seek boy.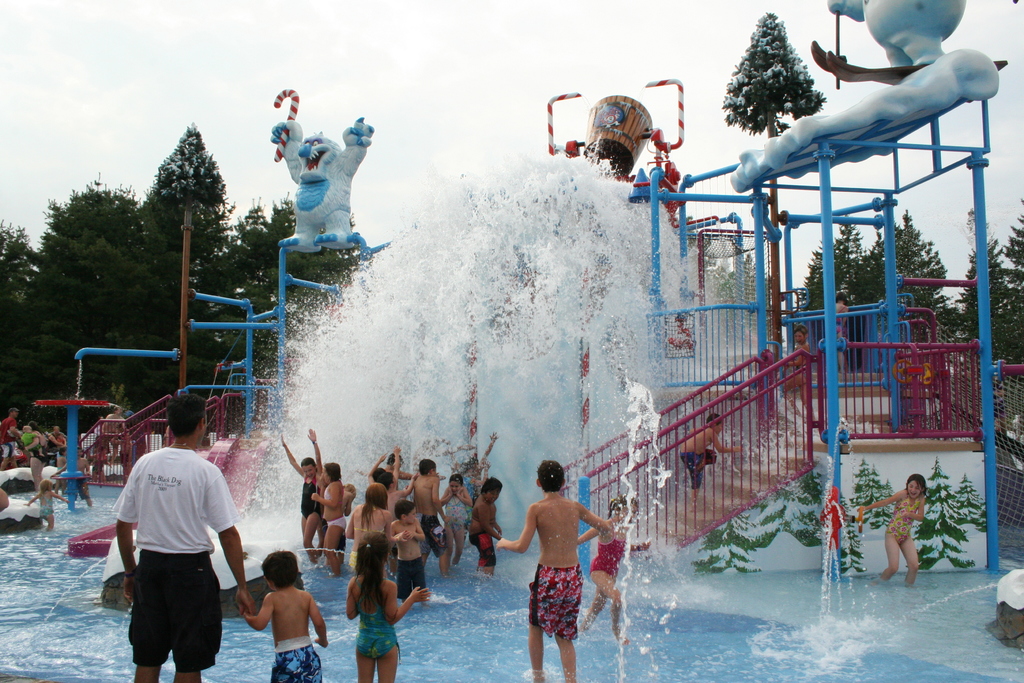
385:497:427:601.
